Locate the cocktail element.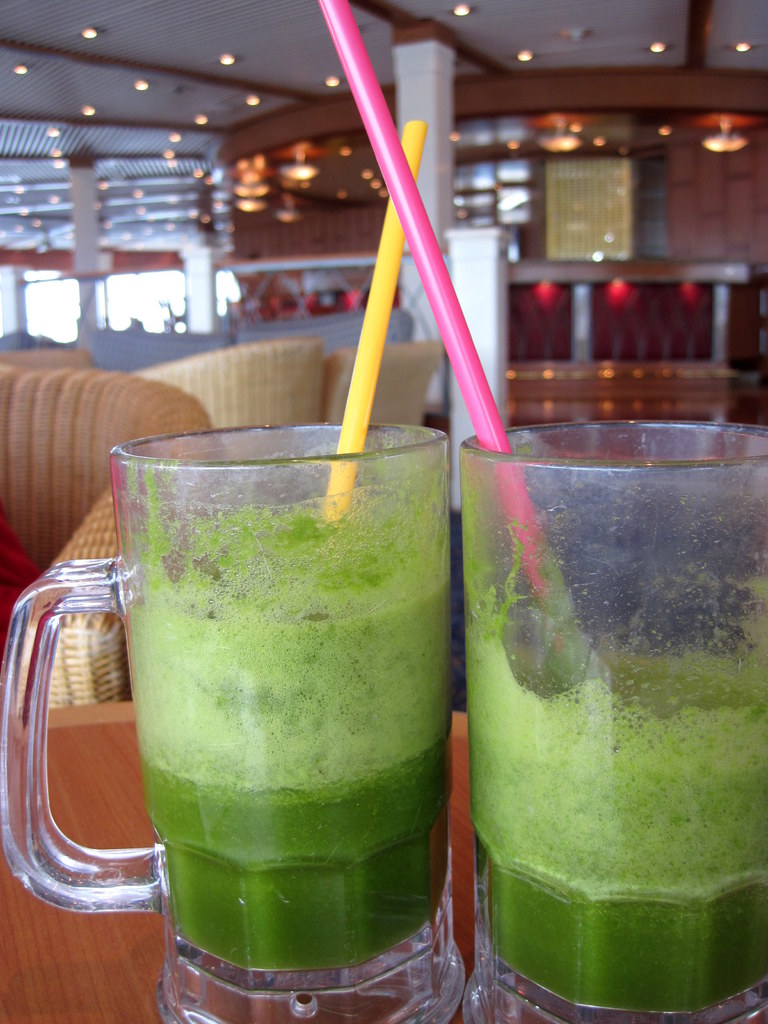
Element bbox: locate(112, 127, 443, 1023).
